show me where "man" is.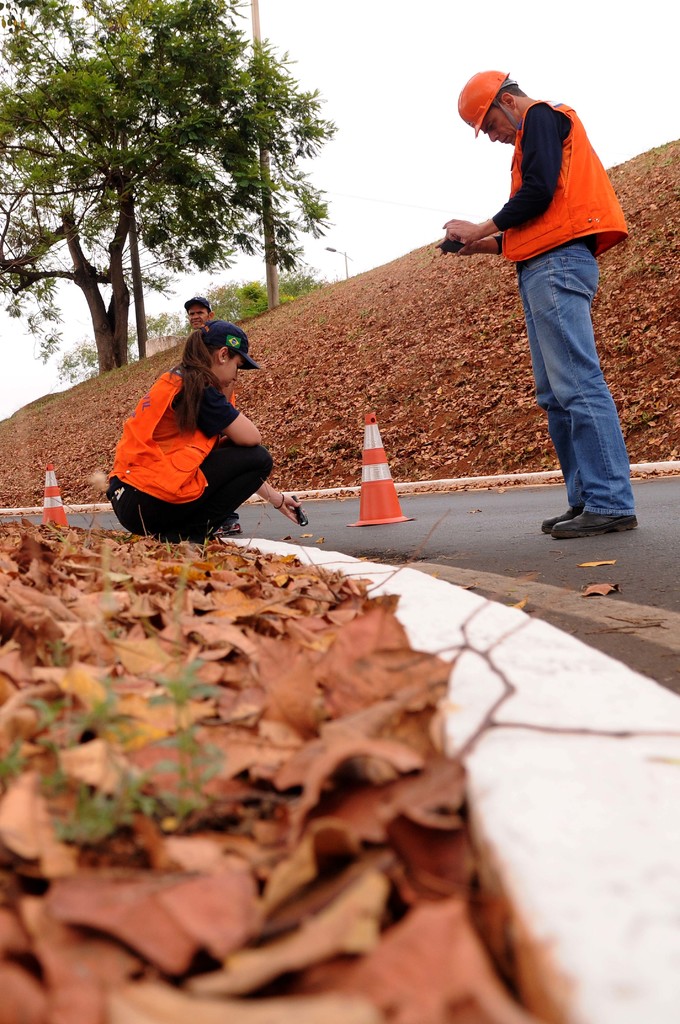
"man" is at select_region(435, 67, 641, 538).
